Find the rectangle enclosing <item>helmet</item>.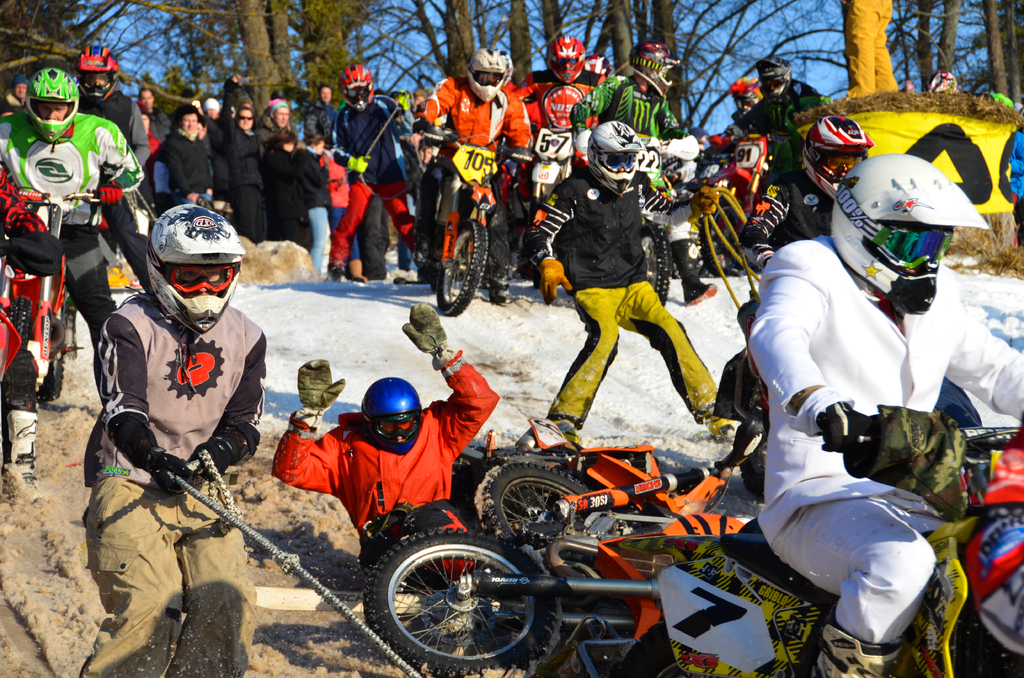
630,38,684,101.
